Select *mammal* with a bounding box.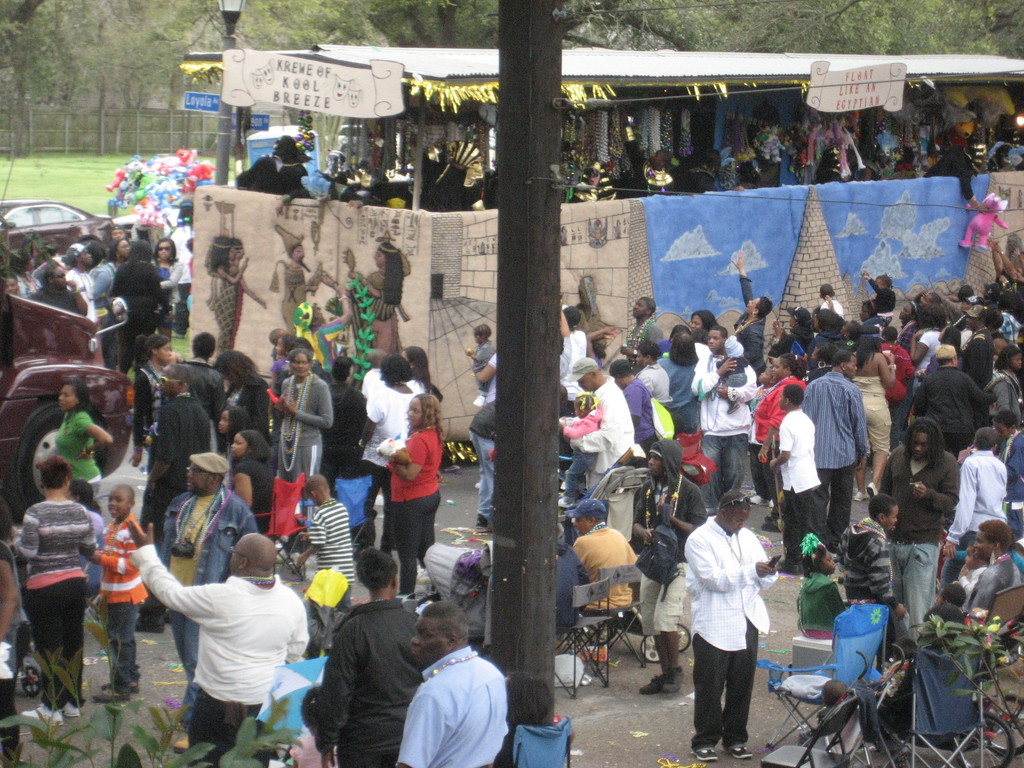
select_region(619, 102, 675, 196).
